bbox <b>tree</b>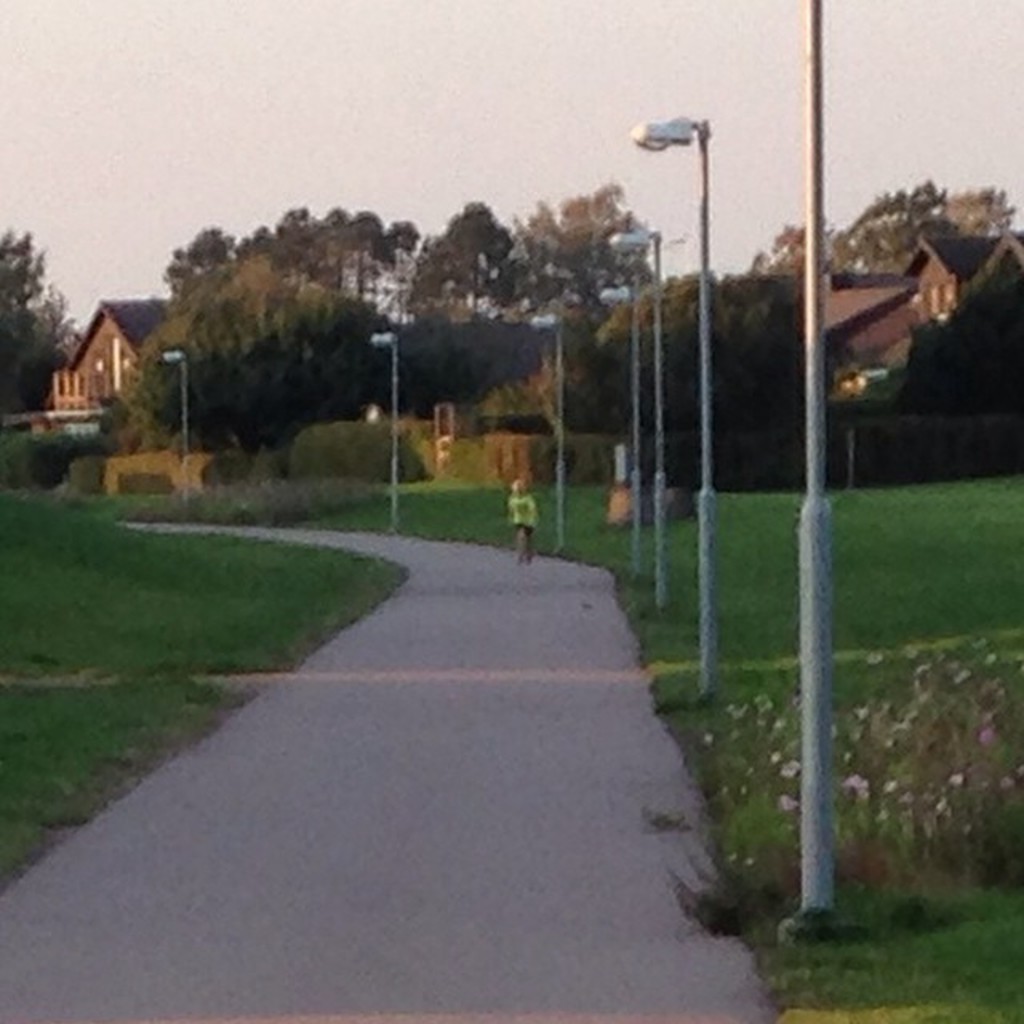
bbox=(816, 173, 1022, 270)
